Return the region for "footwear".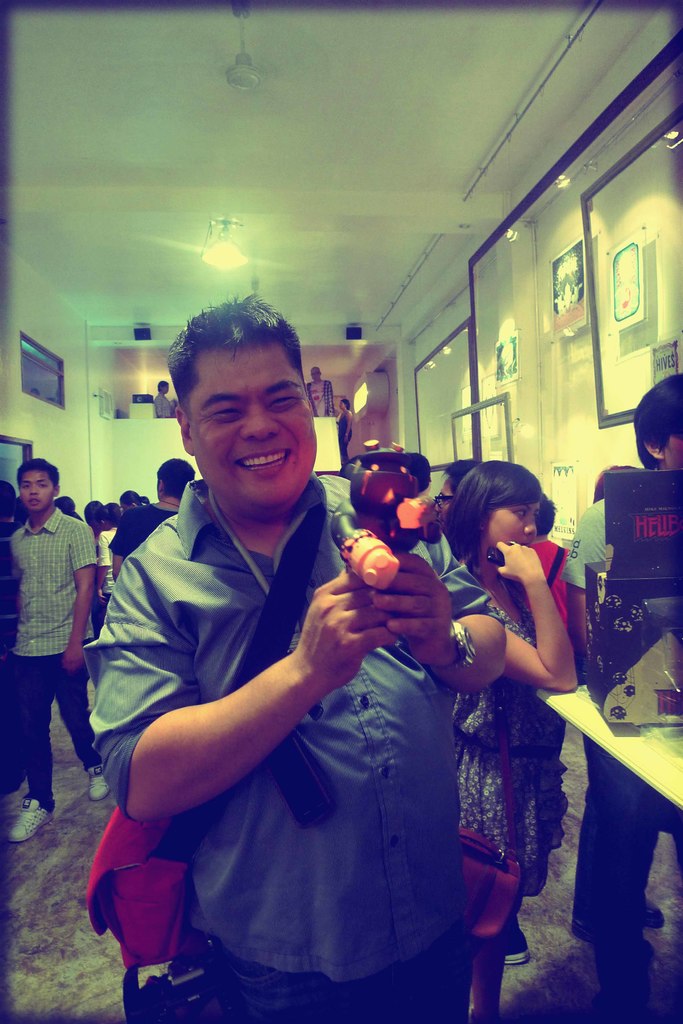
(84, 765, 107, 798).
